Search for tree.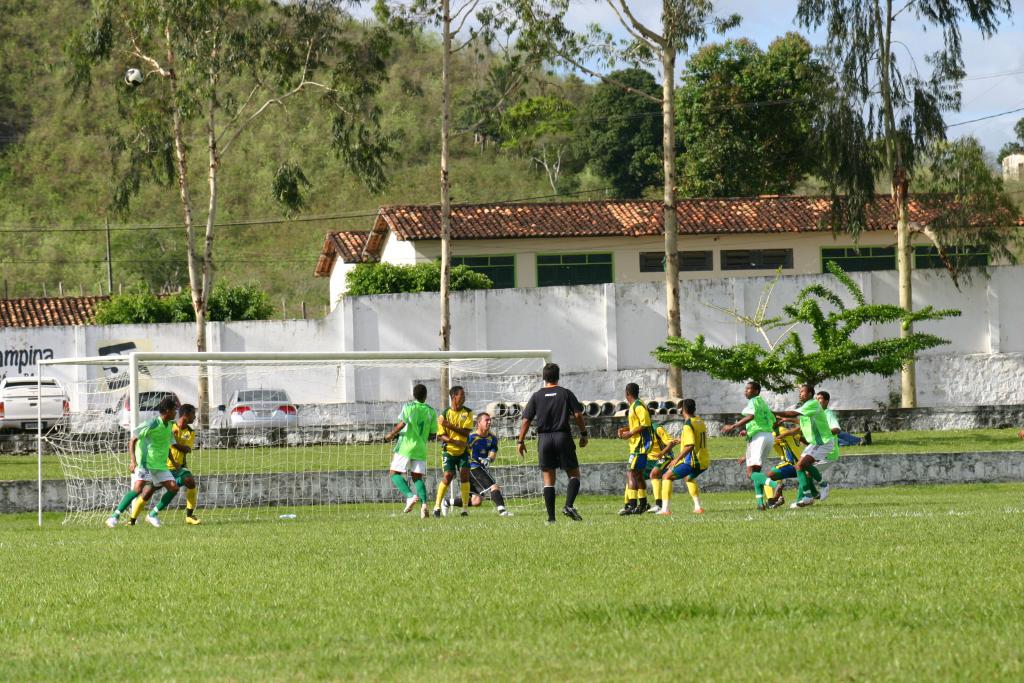
Found at pyautogui.locateOnScreen(992, 115, 1023, 167).
